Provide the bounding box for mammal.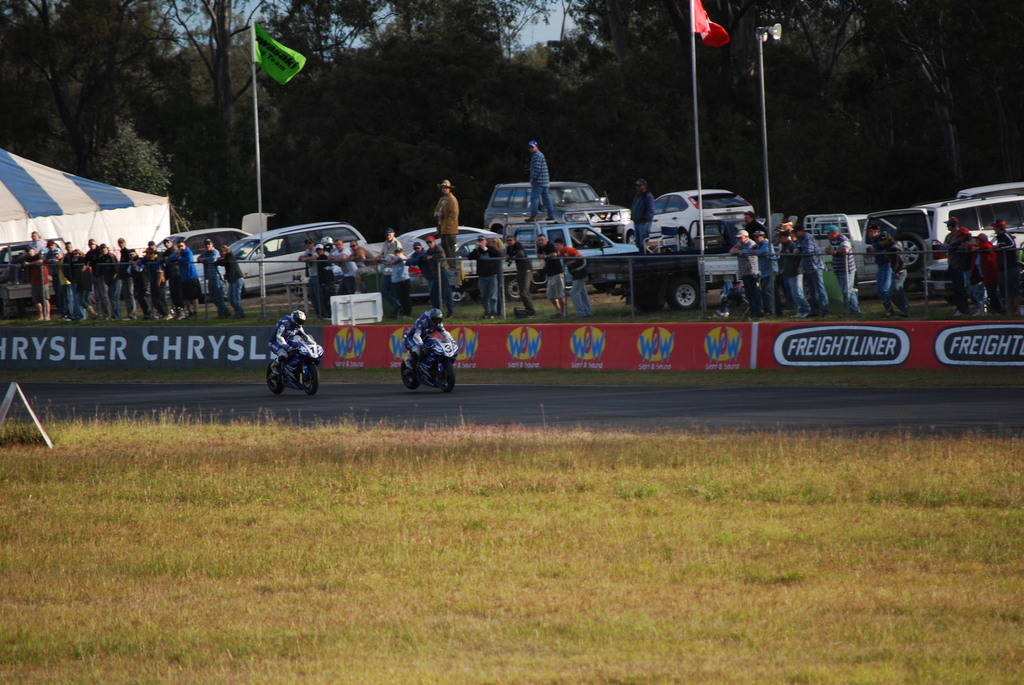
(628, 178, 653, 248).
